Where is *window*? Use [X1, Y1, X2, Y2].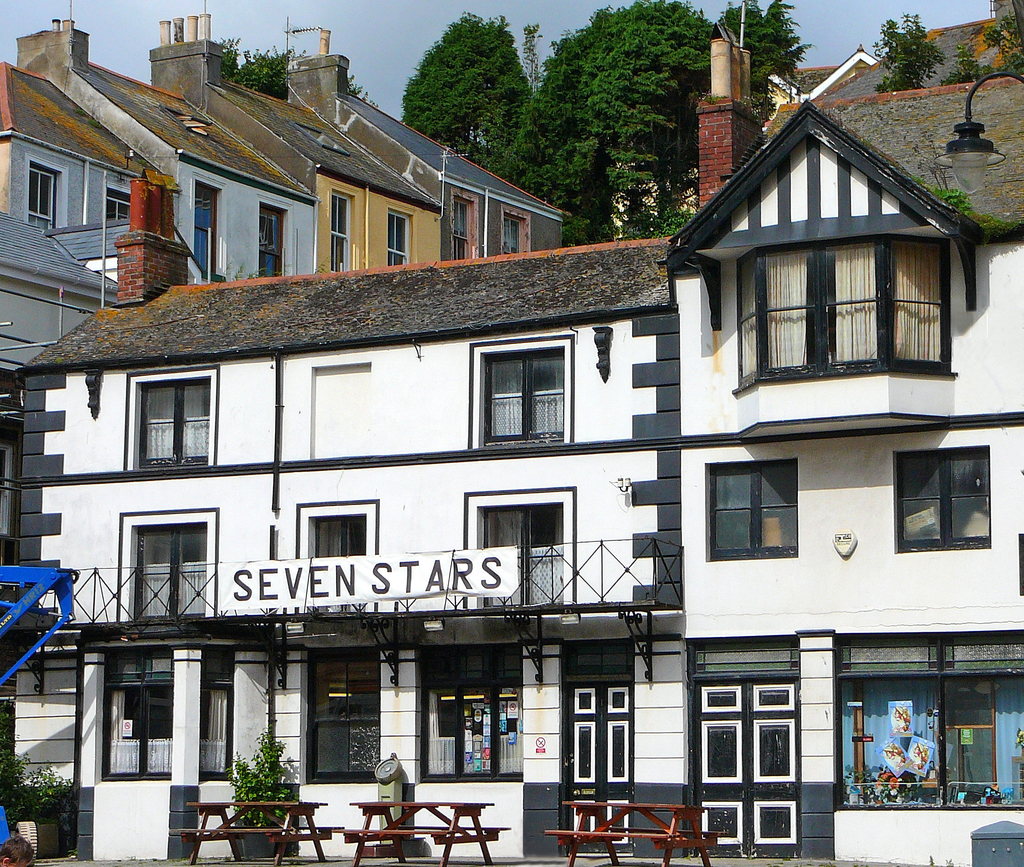
[94, 182, 141, 222].
